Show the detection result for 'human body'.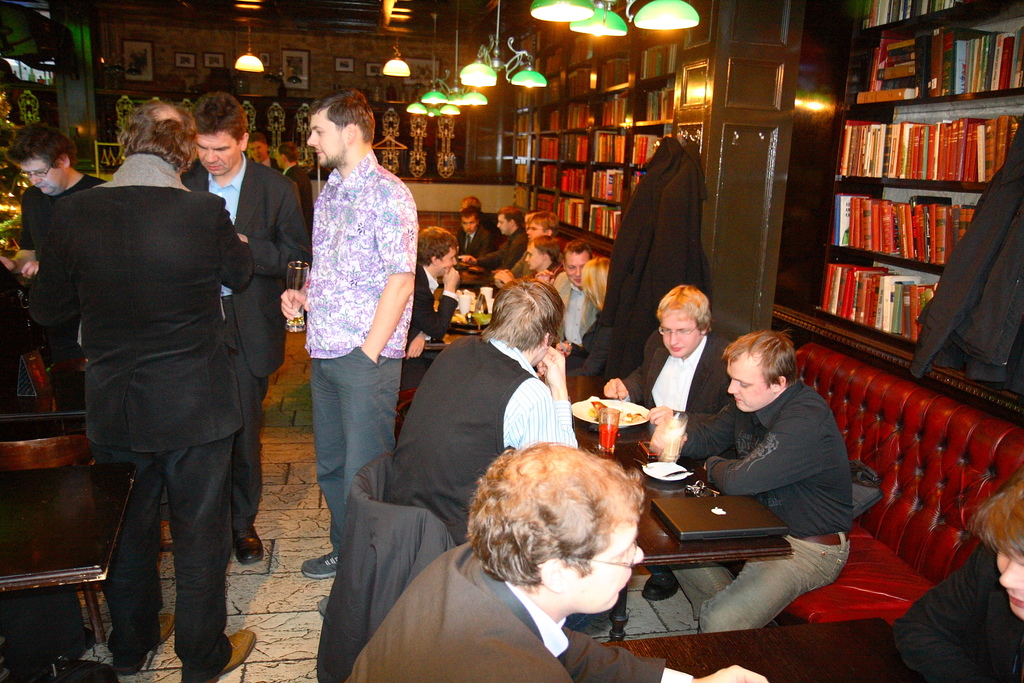
x1=289 y1=164 x2=312 y2=242.
